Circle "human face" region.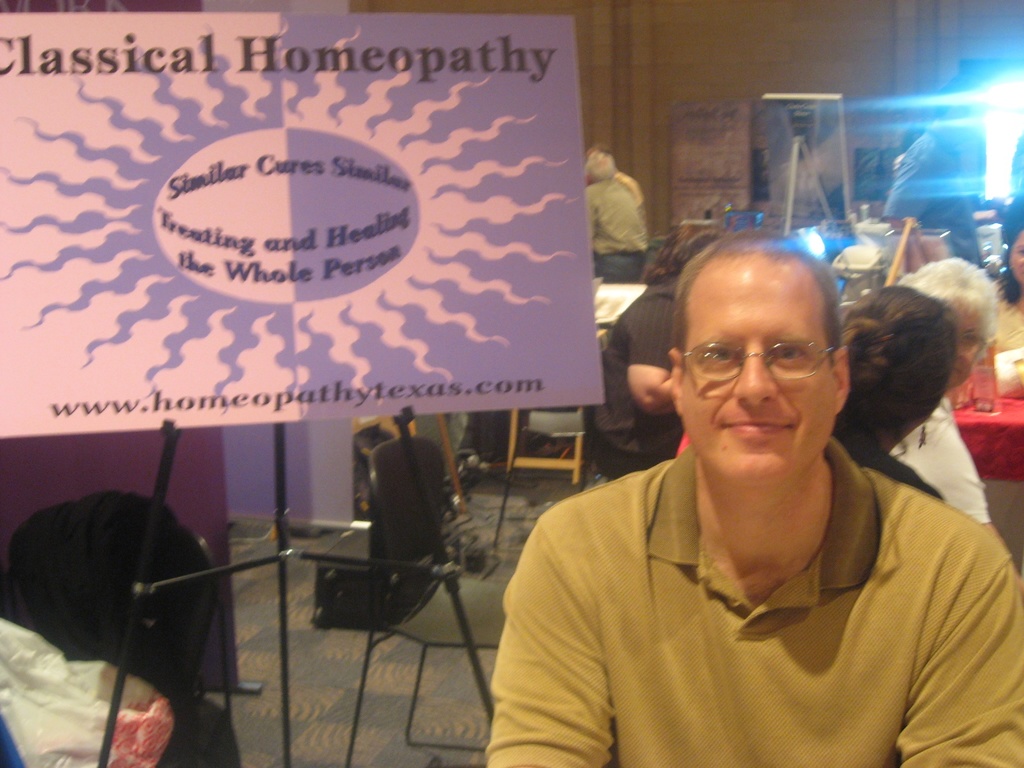
Region: 1011 232 1023 282.
